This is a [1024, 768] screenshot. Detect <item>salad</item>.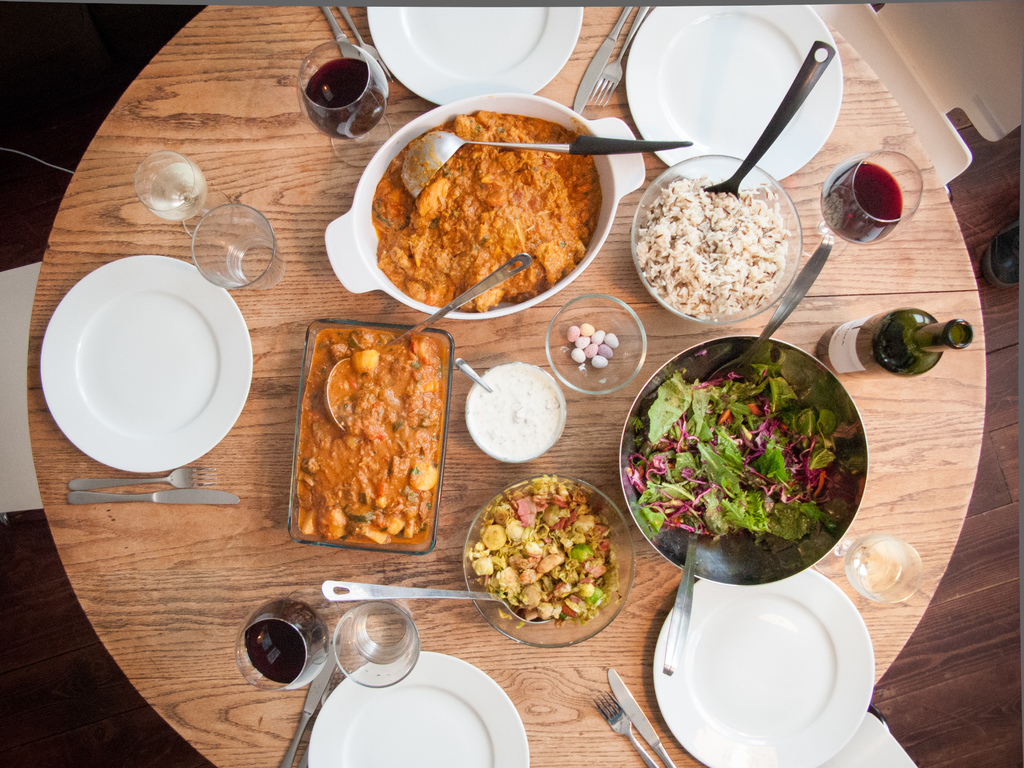
<region>614, 360, 848, 569</region>.
